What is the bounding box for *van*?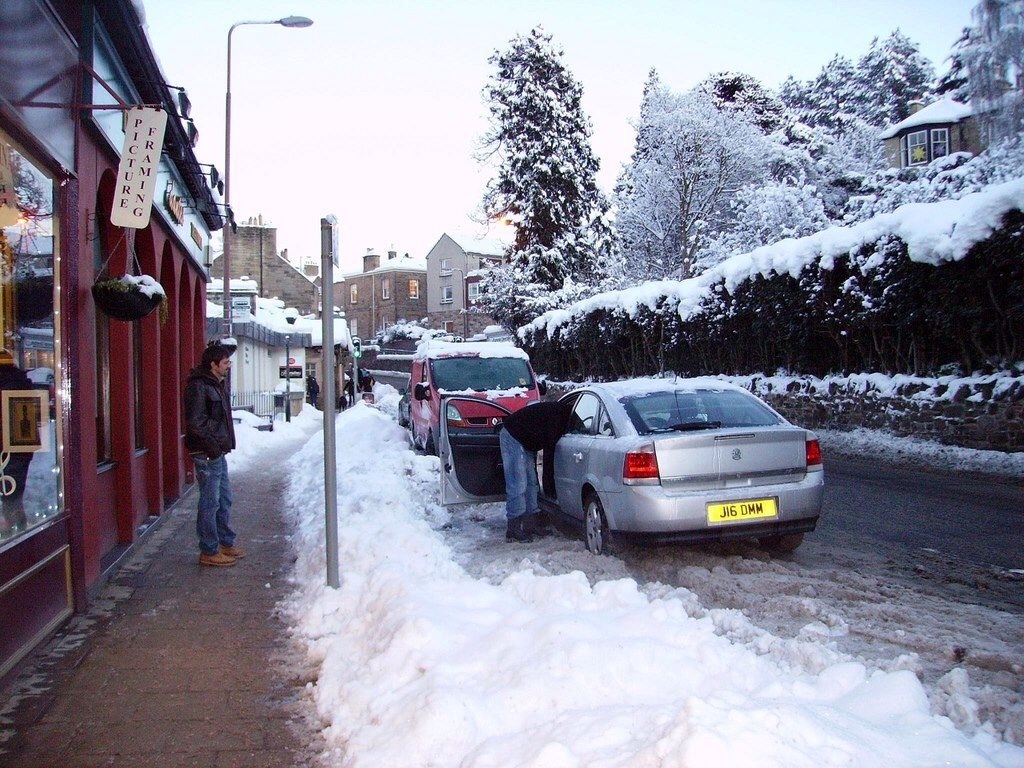
select_region(403, 341, 549, 455).
